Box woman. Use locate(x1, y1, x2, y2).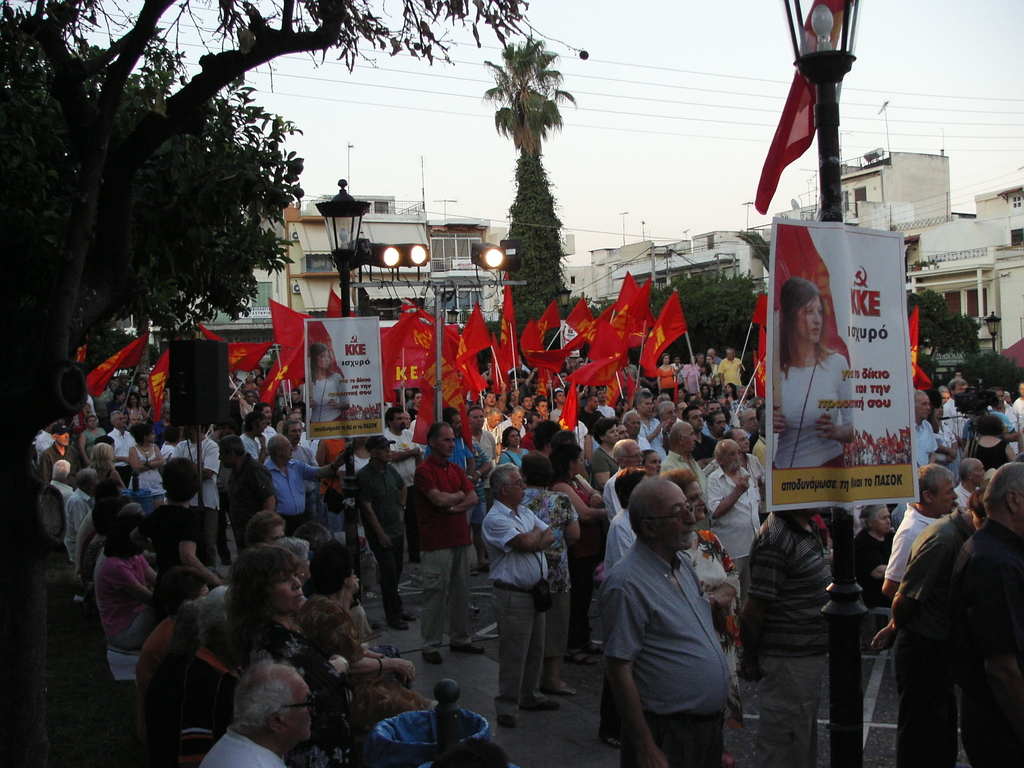
locate(724, 382, 738, 403).
